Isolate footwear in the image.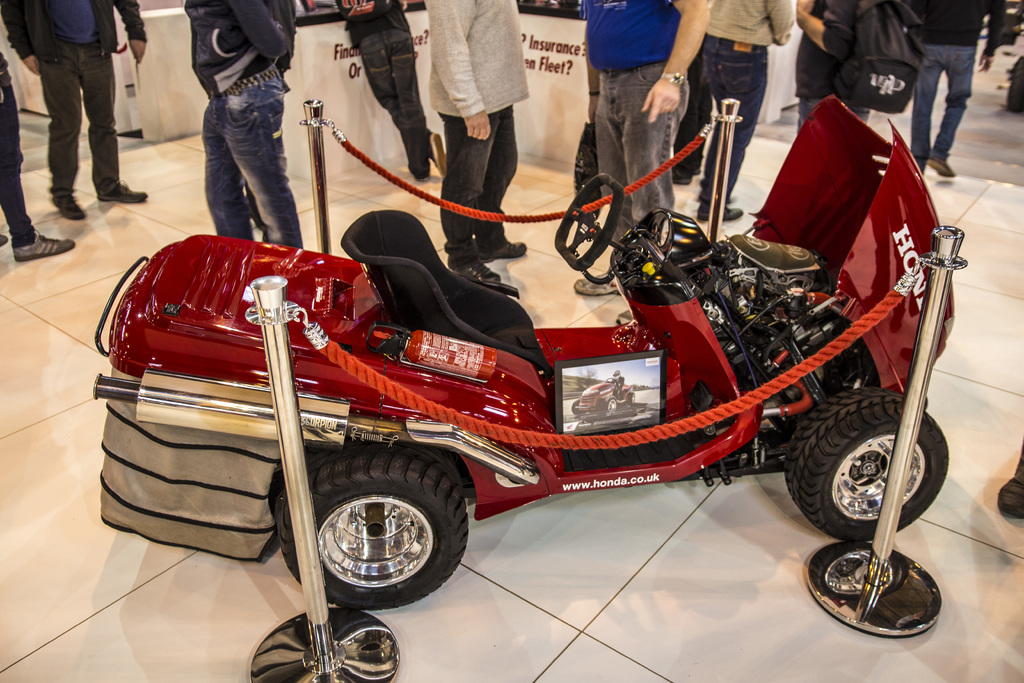
Isolated region: [97, 181, 150, 204].
